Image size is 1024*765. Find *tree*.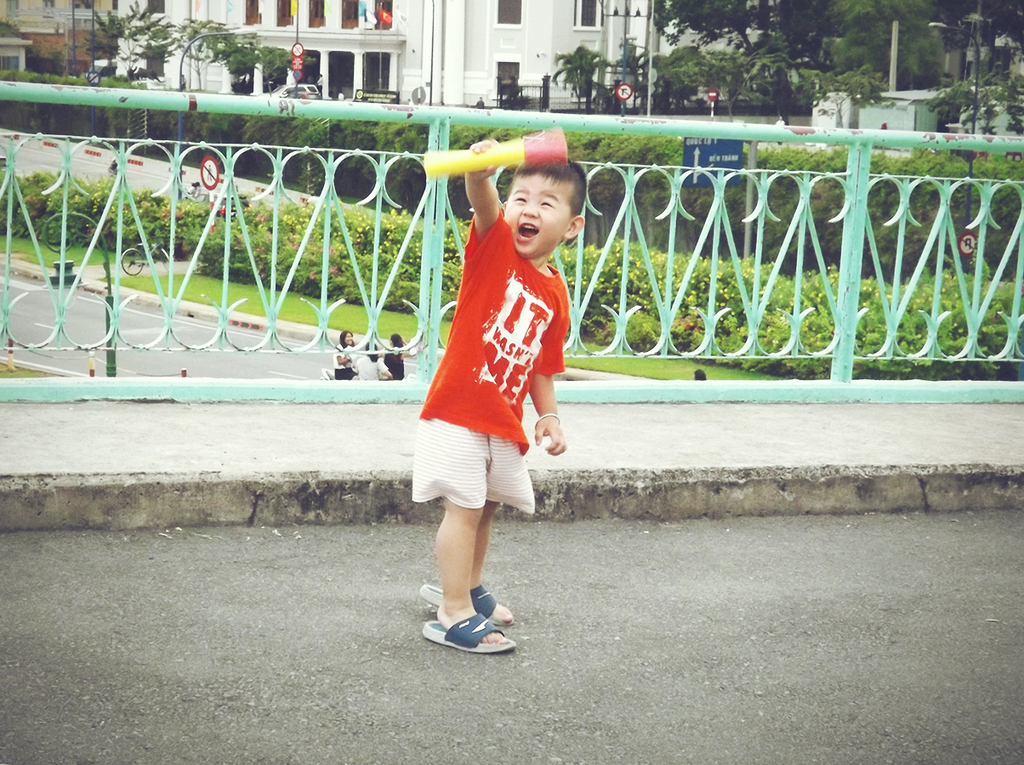
x1=707 y1=52 x2=747 y2=104.
